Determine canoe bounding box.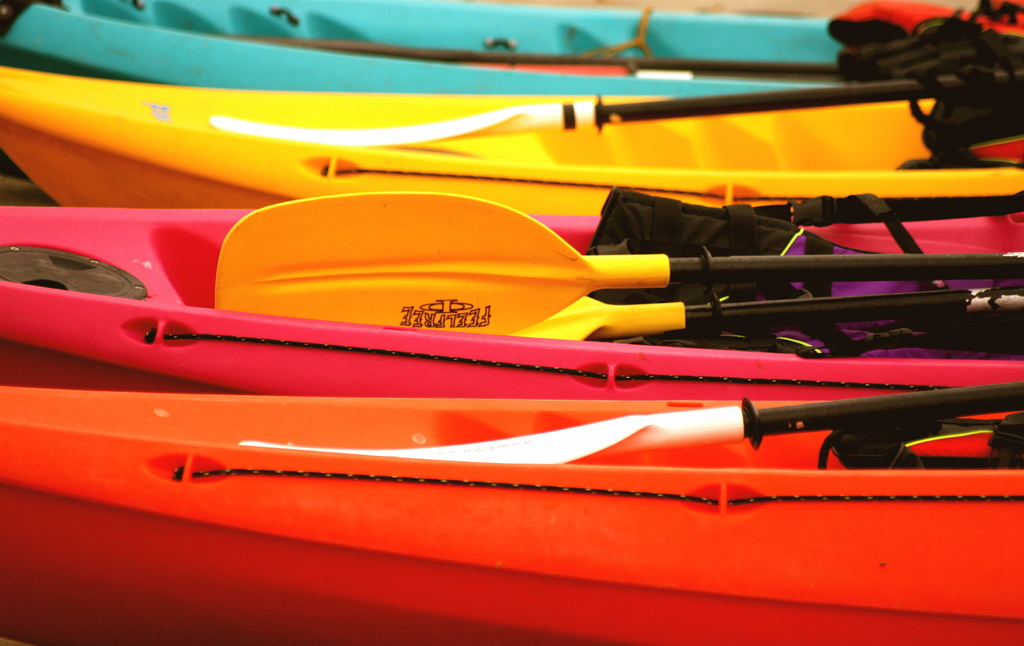
Determined: box(0, 392, 1023, 636).
